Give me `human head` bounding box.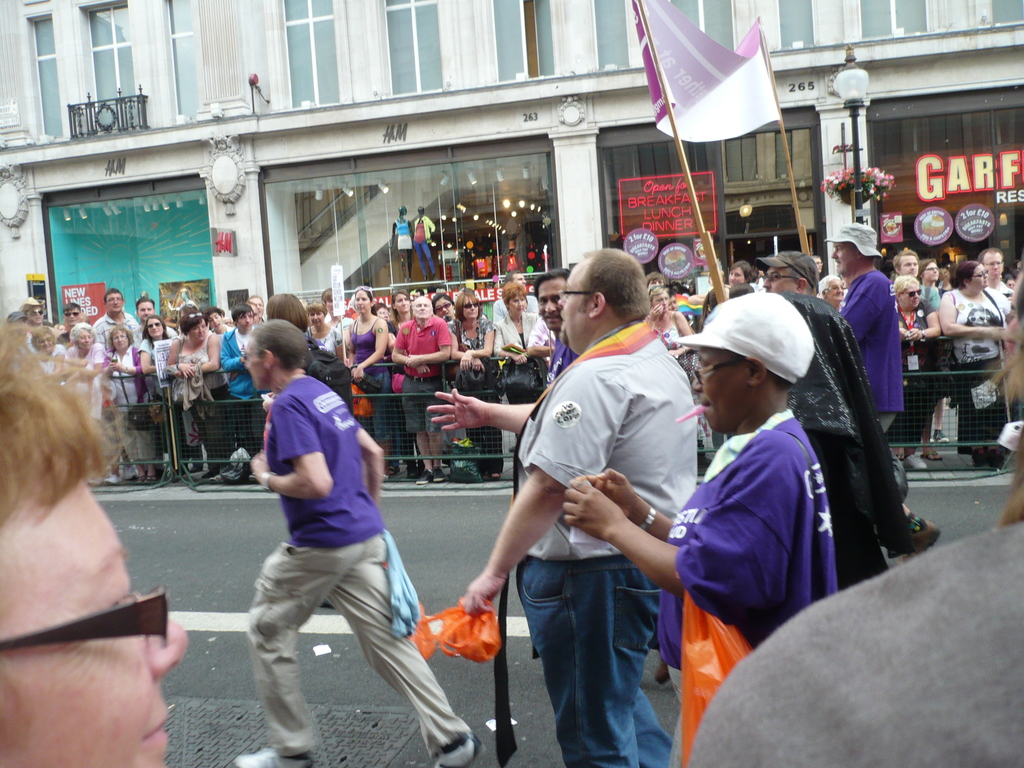
locate(816, 275, 846, 300).
